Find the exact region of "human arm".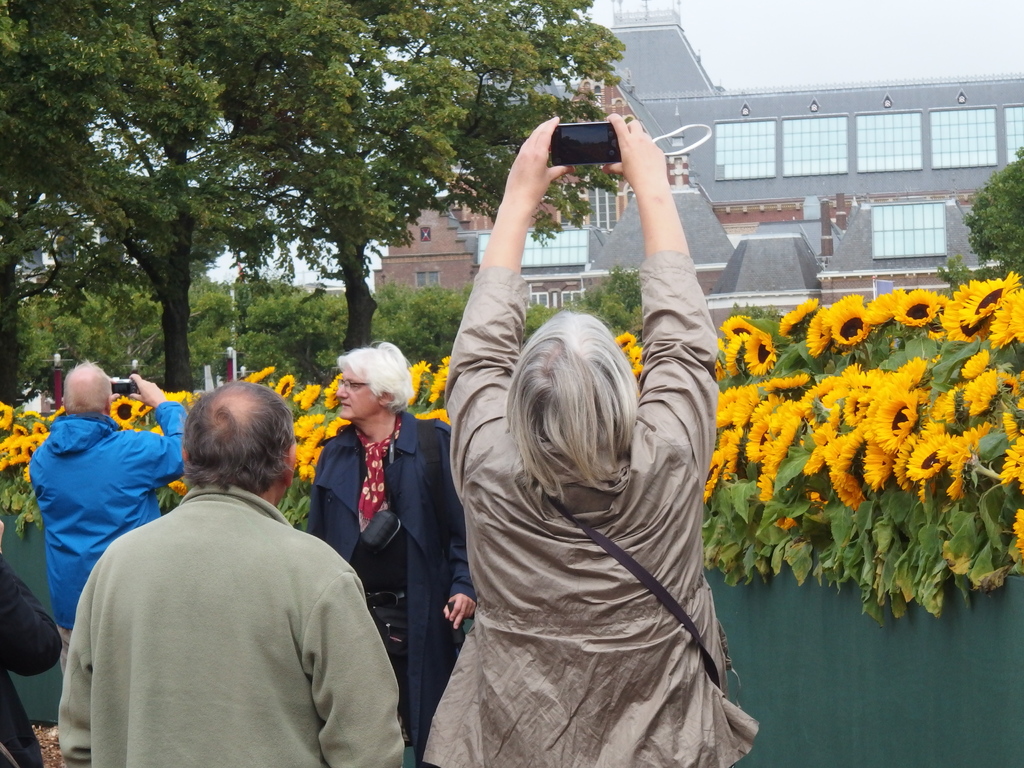
Exact region: l=594, t=110, r=713, b=454.
